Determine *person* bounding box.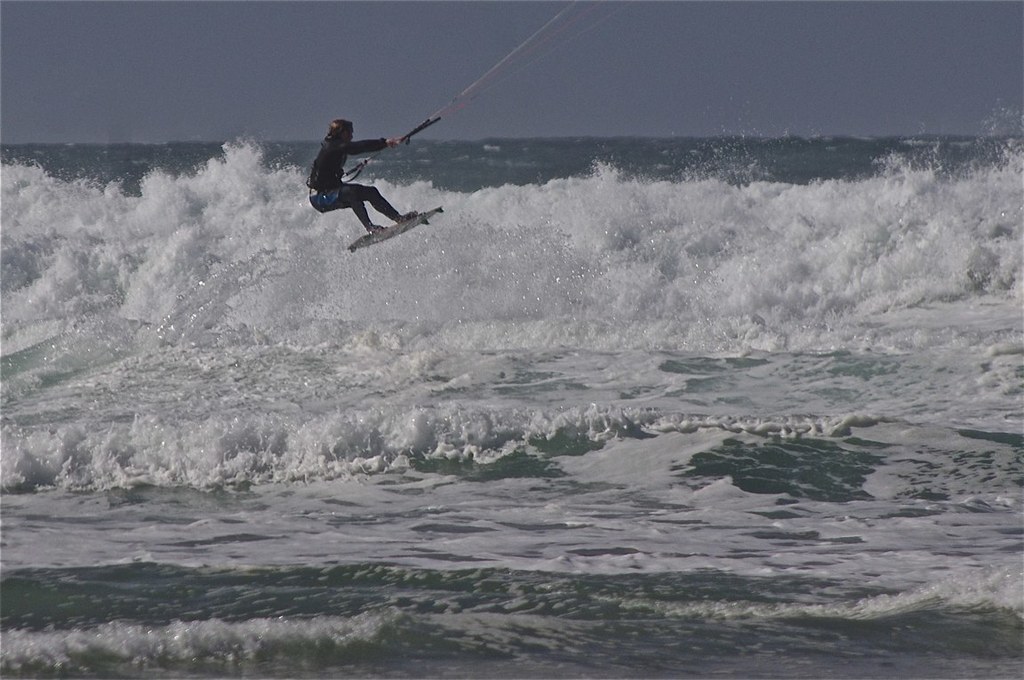
Determined: <region>303, 116, 436, 239</region>.
